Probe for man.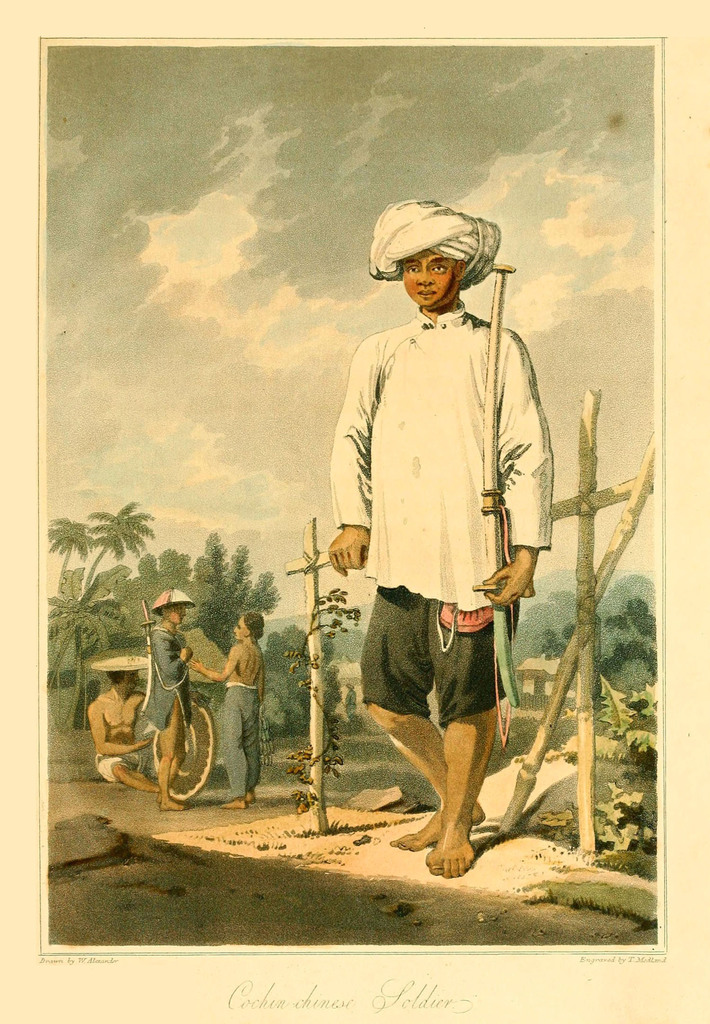
Probe result: [left=142, top=598, right=193, bottom=813].
